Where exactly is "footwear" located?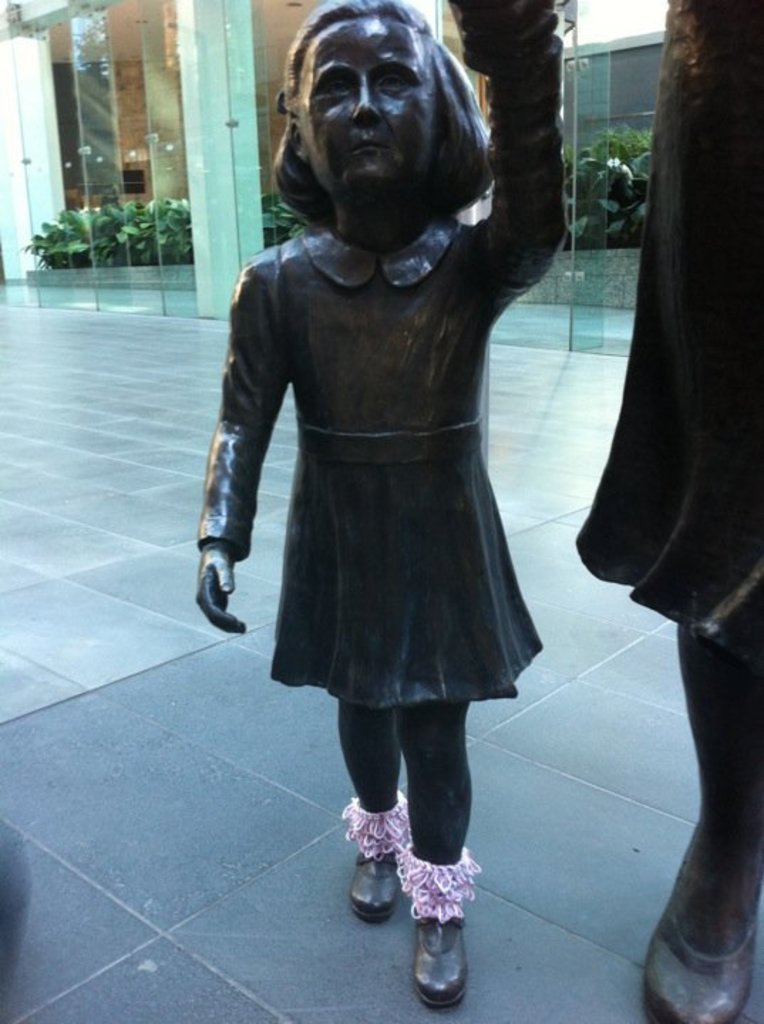
Its bounding box is bbox=[384, 842, 479, 1011].
